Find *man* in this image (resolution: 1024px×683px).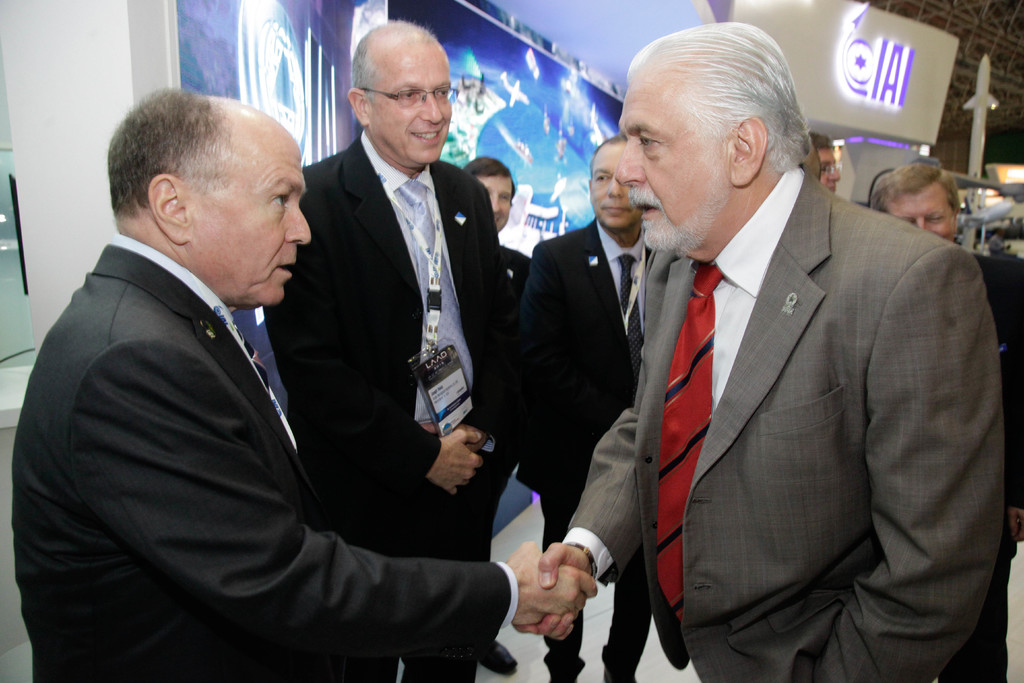
region(262, 17, 526, 682).
